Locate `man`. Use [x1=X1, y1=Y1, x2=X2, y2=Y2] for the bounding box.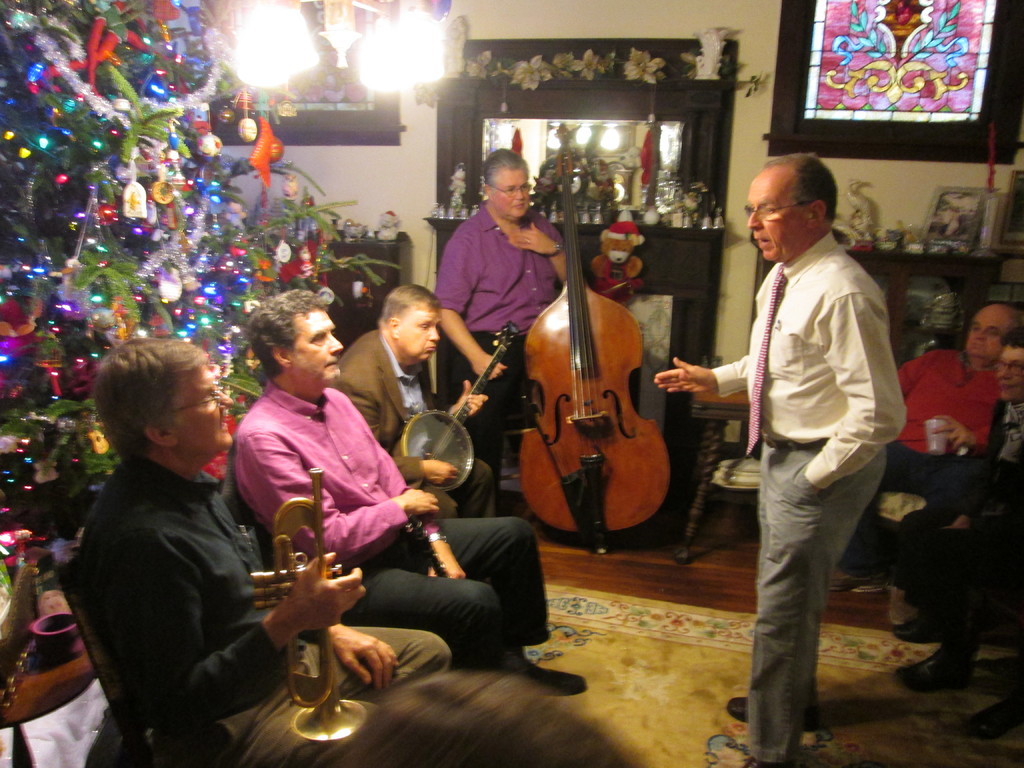
[x1=328, y1=286, x2=497, y2=518].
